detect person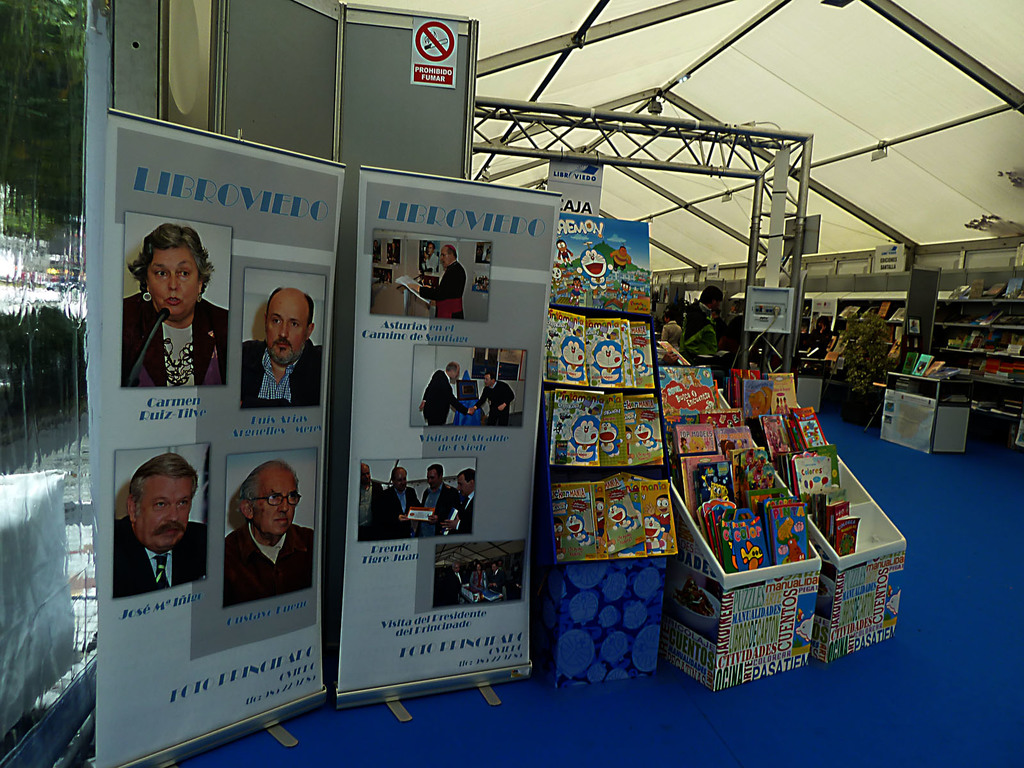
[x1=415, y1=362, x2=479, y2=430]
